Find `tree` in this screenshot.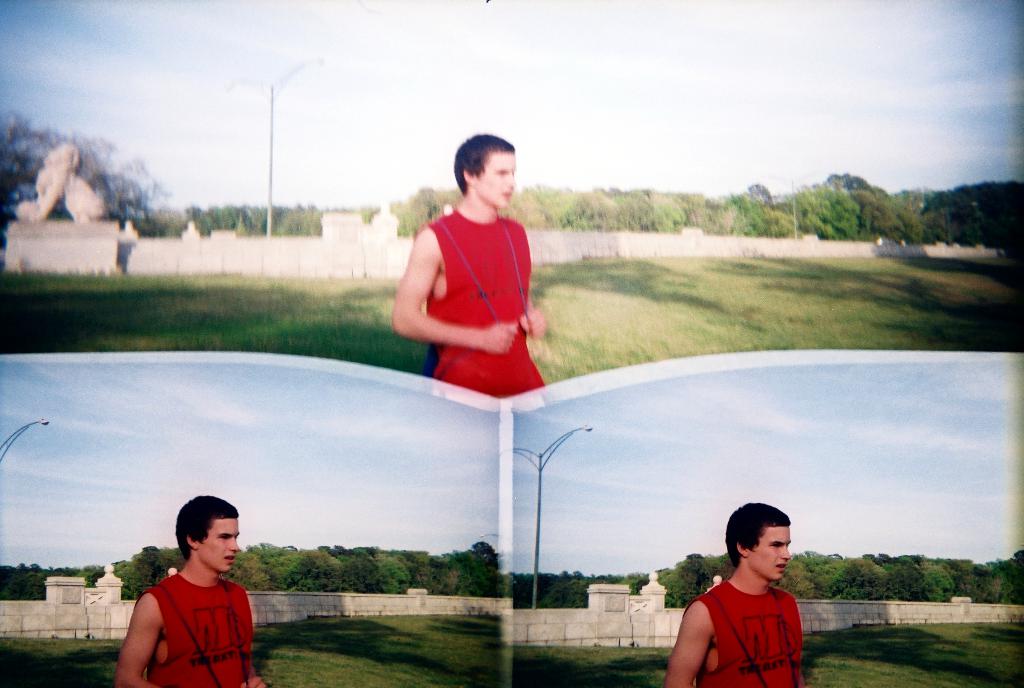
The bounding box for `tree` is <region>127, 537, 195, 573</region>.
